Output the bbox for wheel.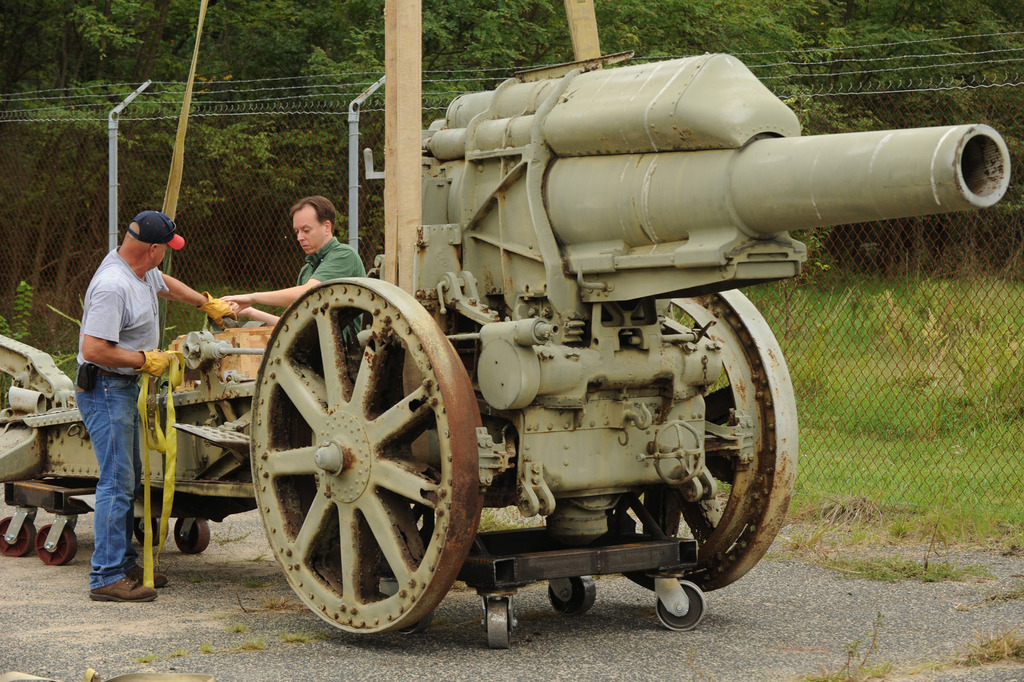
x1=660, y1=581, x2=708, y2=629.
